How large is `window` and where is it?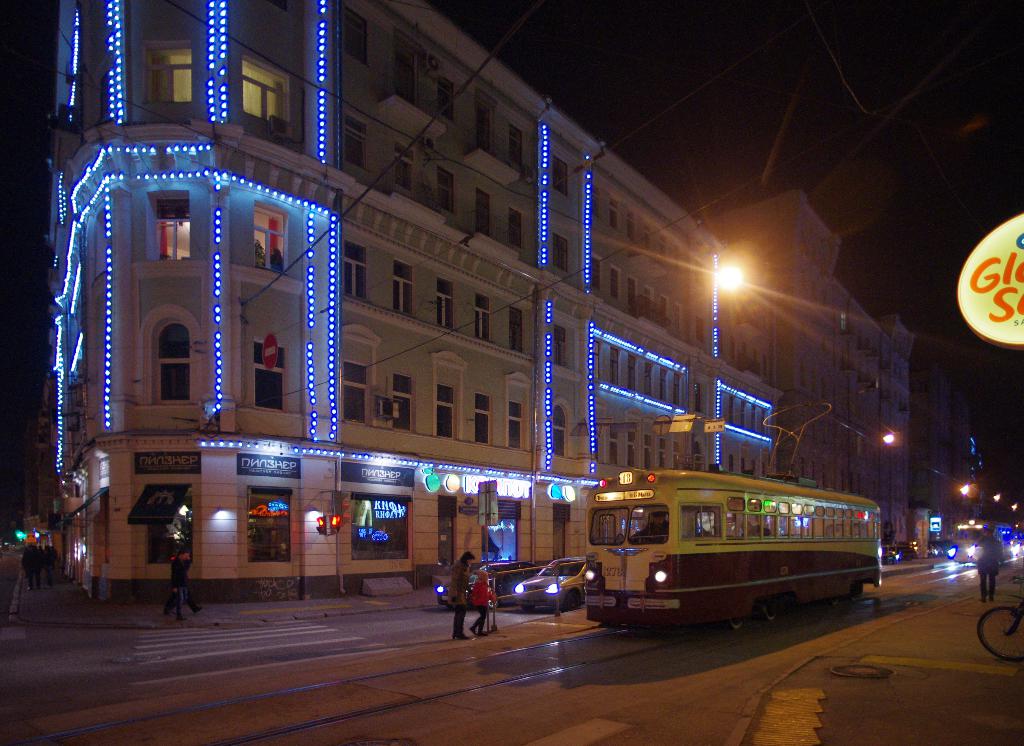
Bounding box: left=551, top=330, right=568, bottom=367.
